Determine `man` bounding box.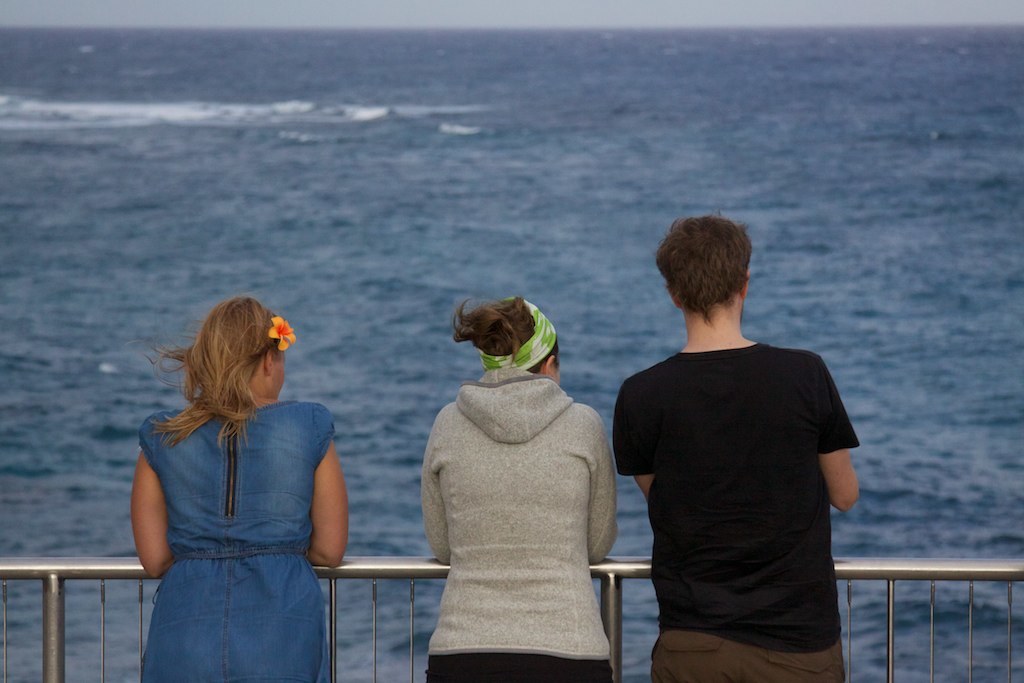
Determined: 608 210 866 681.
